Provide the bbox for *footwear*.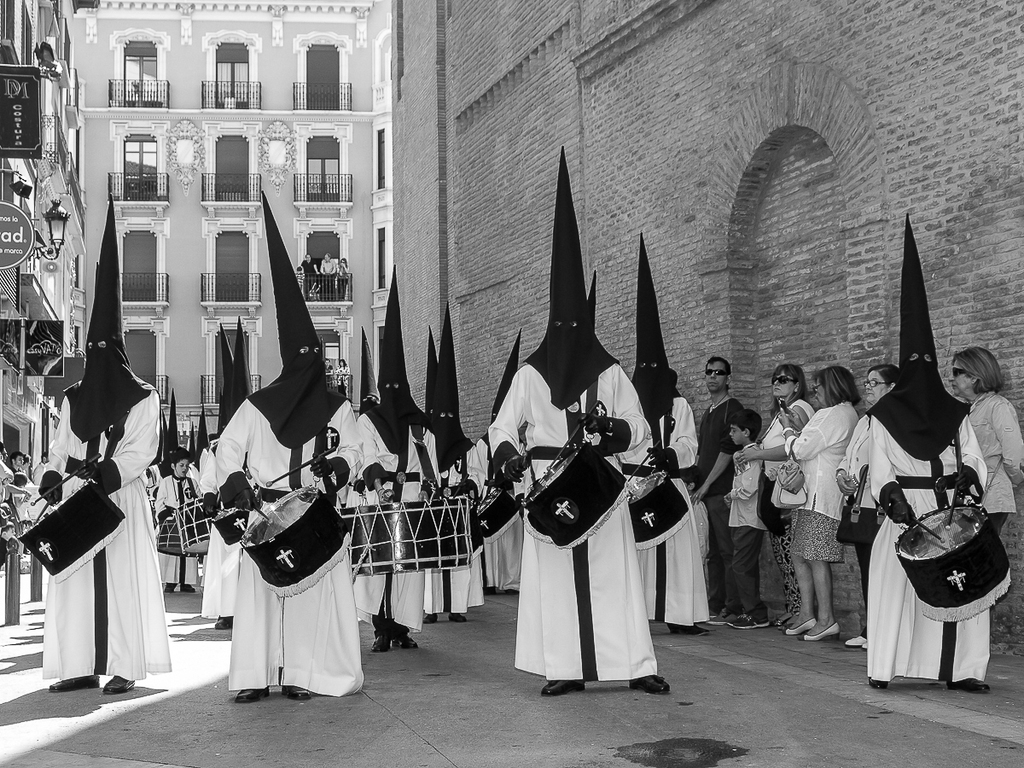
946/677/991/695.
